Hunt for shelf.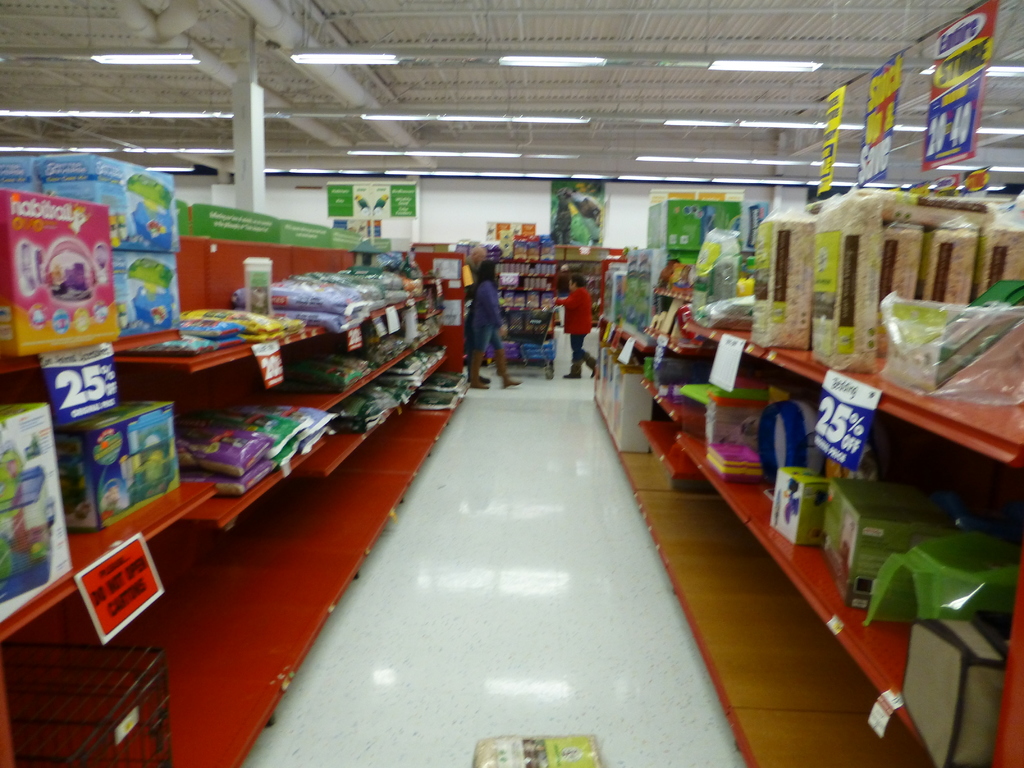
Hunted down at left=0, top=476, right=215, bottom=646.
